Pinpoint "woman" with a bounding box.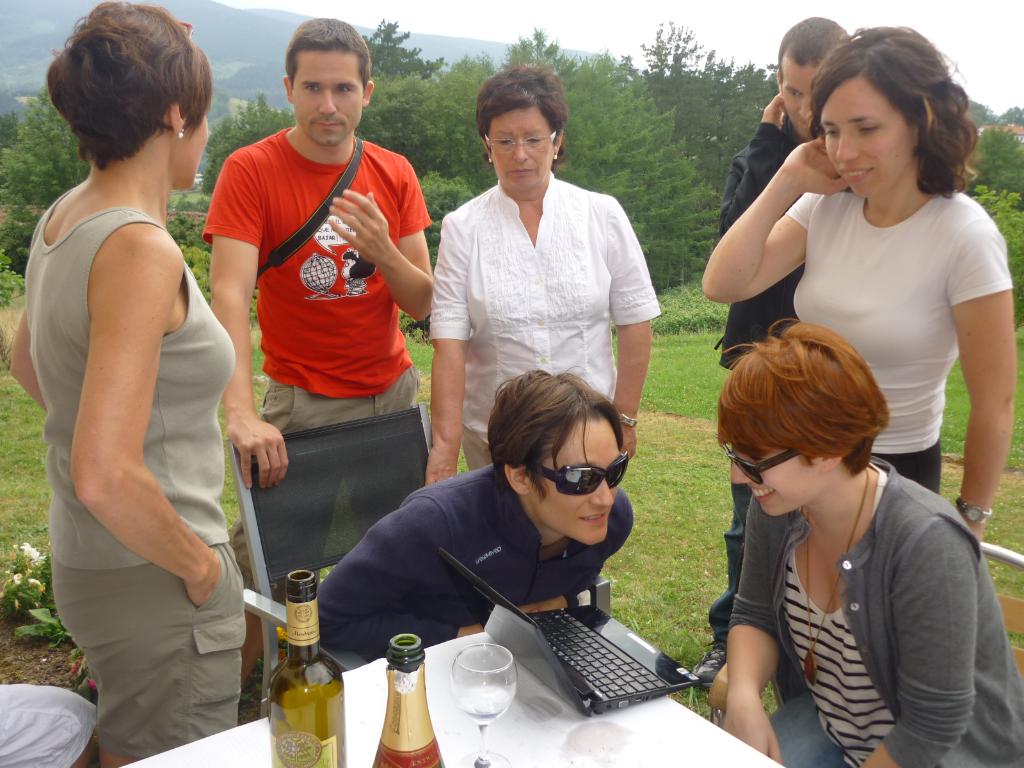
bbox=[700, 25, 1017, 538].
